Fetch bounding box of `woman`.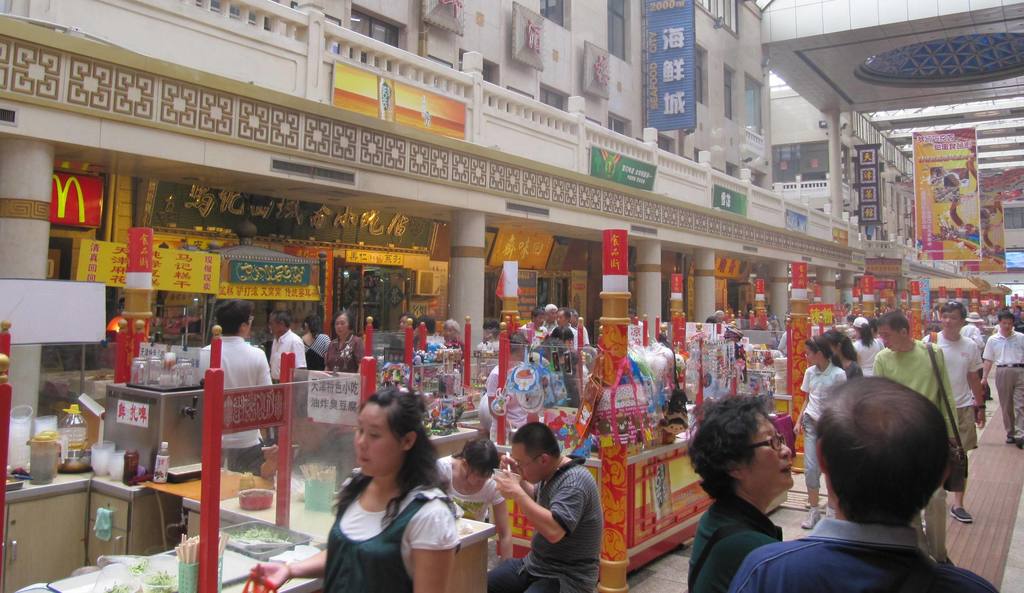
Bbox: bbox=[541, 324, 575, 358].
